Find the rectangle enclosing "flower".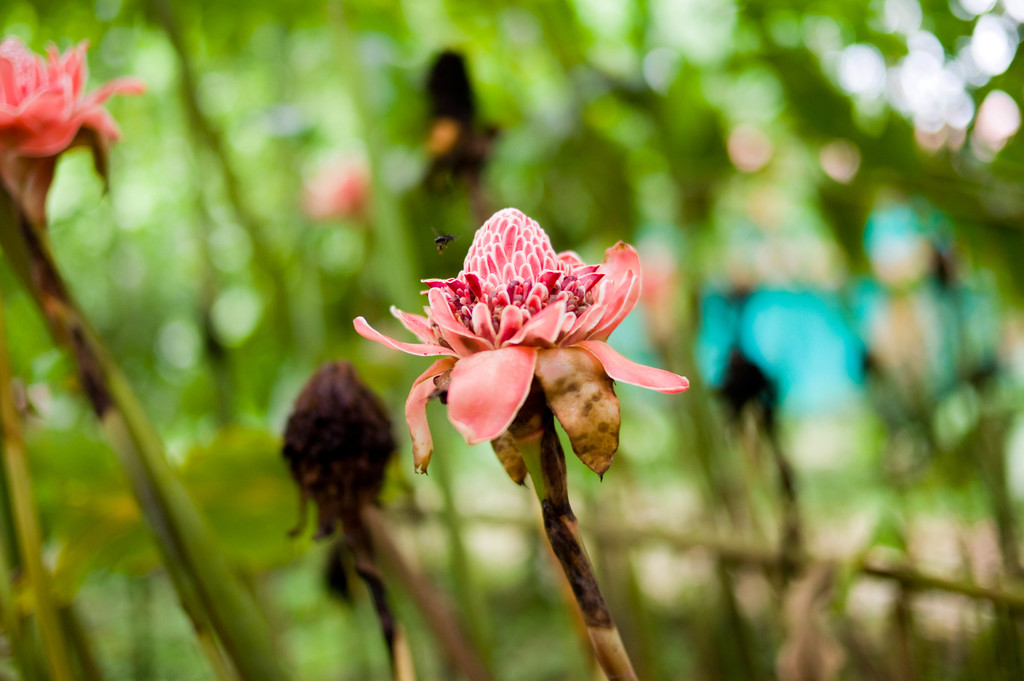
[0, 33, 143, 161].
